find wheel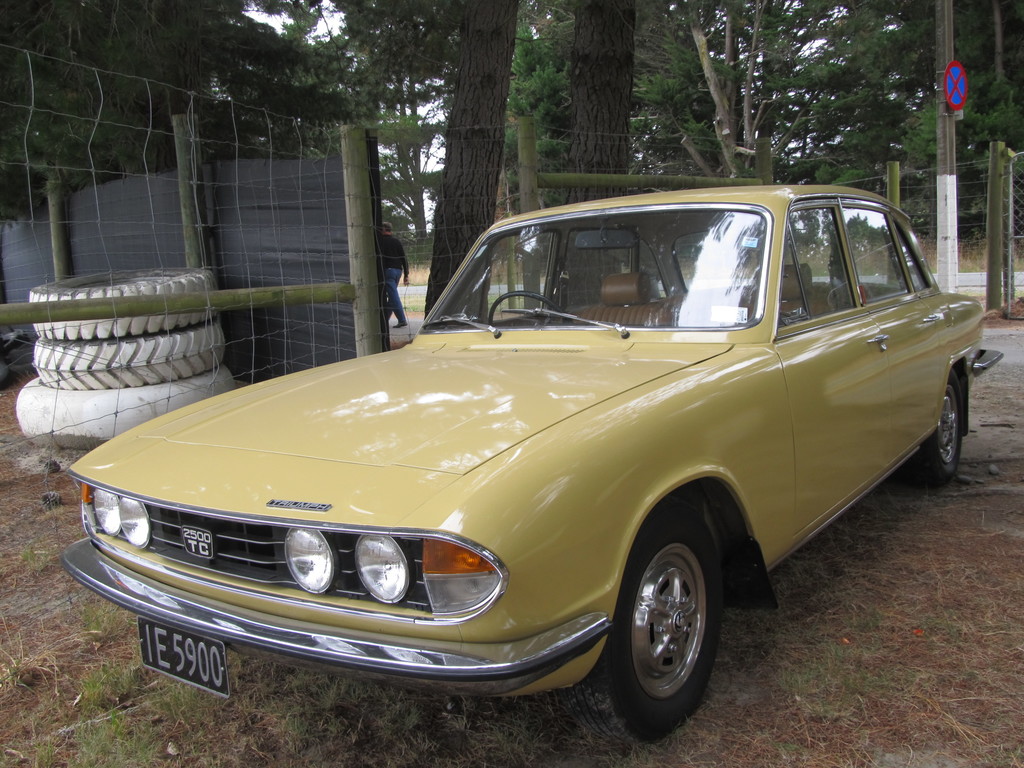
region(17, 365, 234, 449)
